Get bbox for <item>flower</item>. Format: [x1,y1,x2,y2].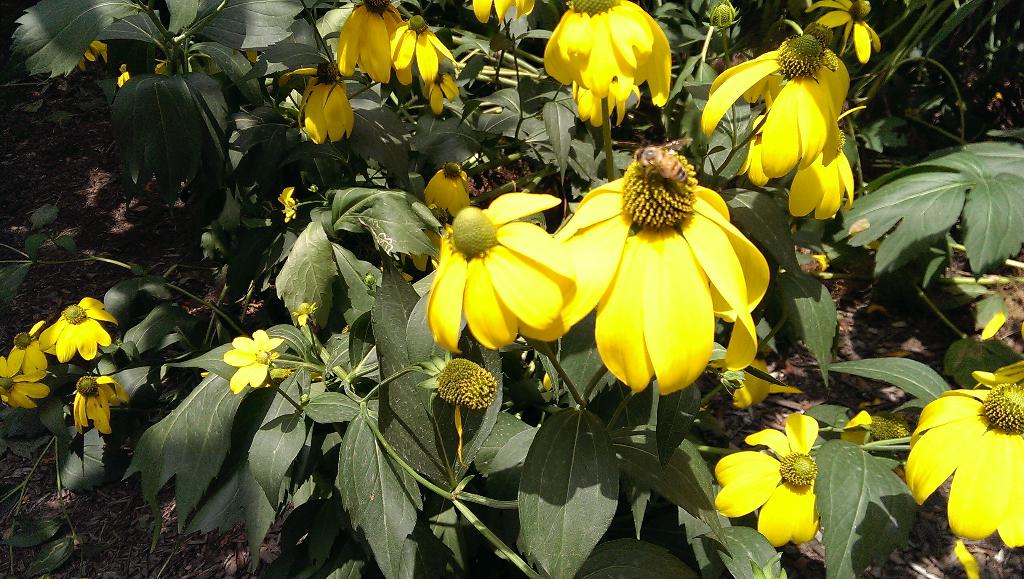
[1,350,45,413].
